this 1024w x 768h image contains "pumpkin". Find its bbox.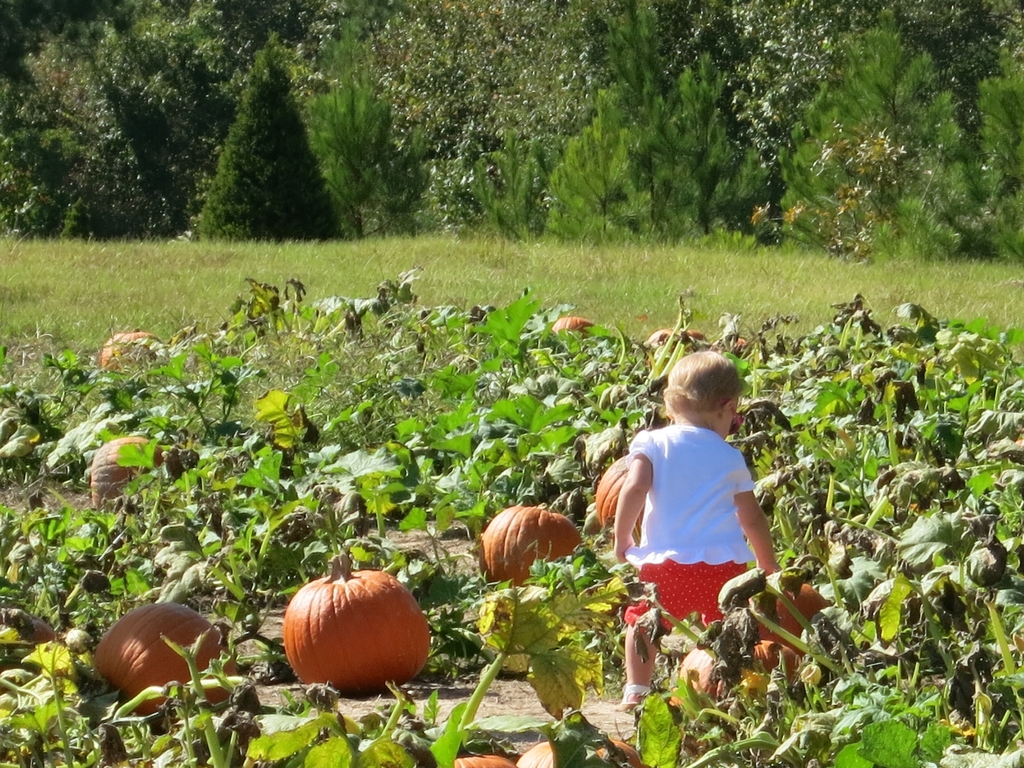
{"x1": 90, "y1": 434, "x2": 170, "y2": 504}.
